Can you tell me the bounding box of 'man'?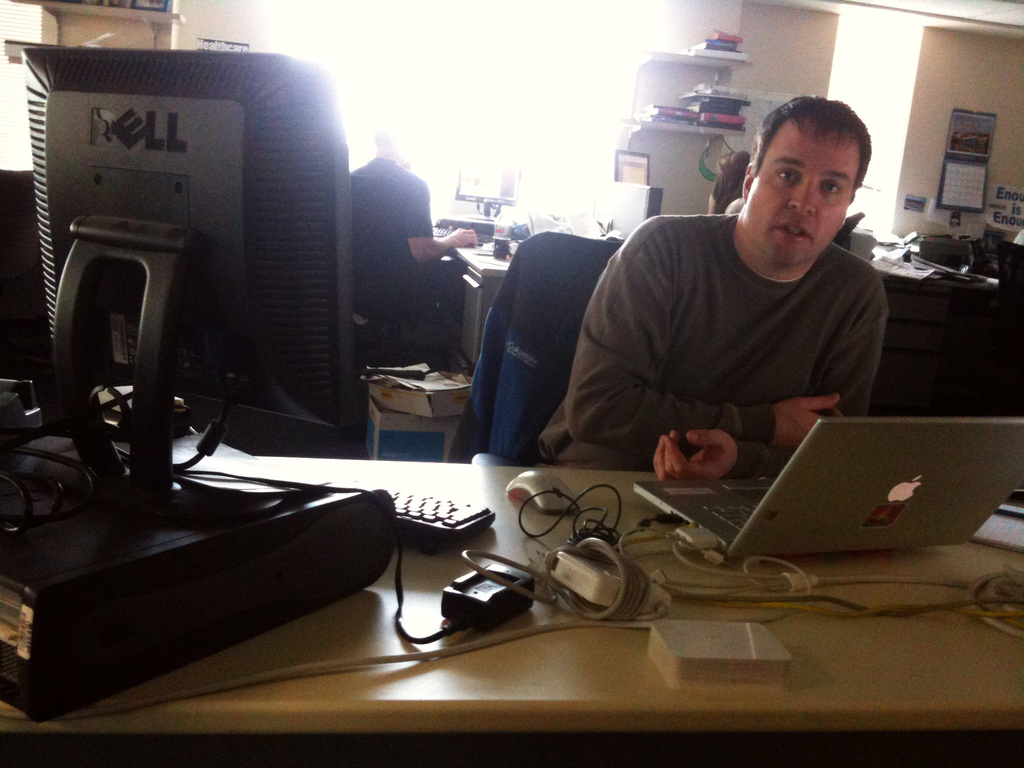
[left=343, top=122, right=497, bottom=356].
